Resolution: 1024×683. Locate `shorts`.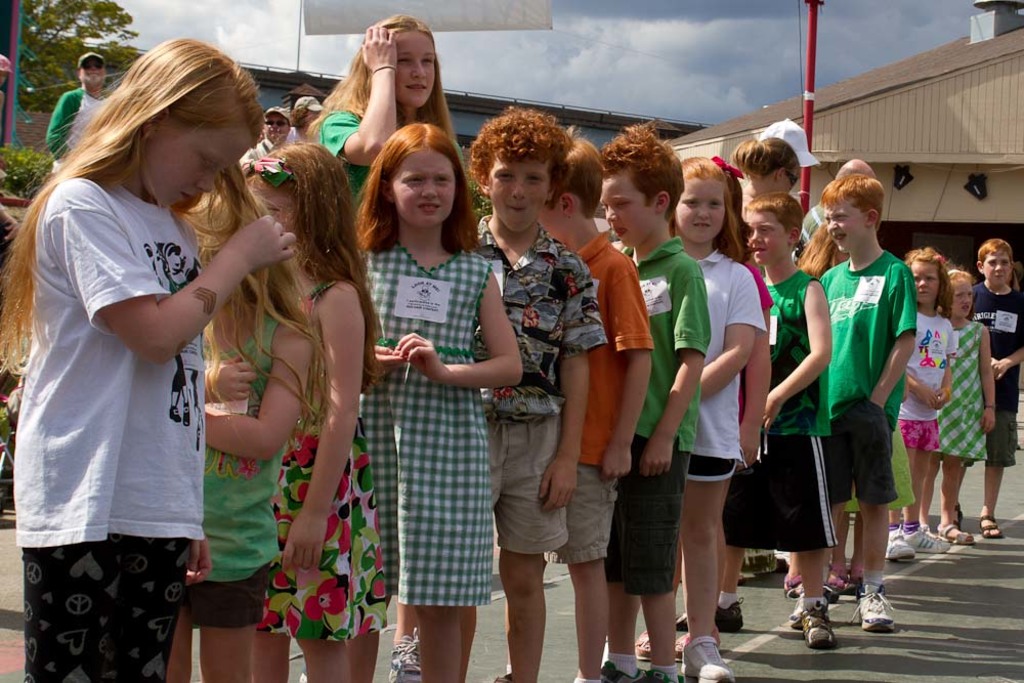
<box>615,433,675,598</box>.
